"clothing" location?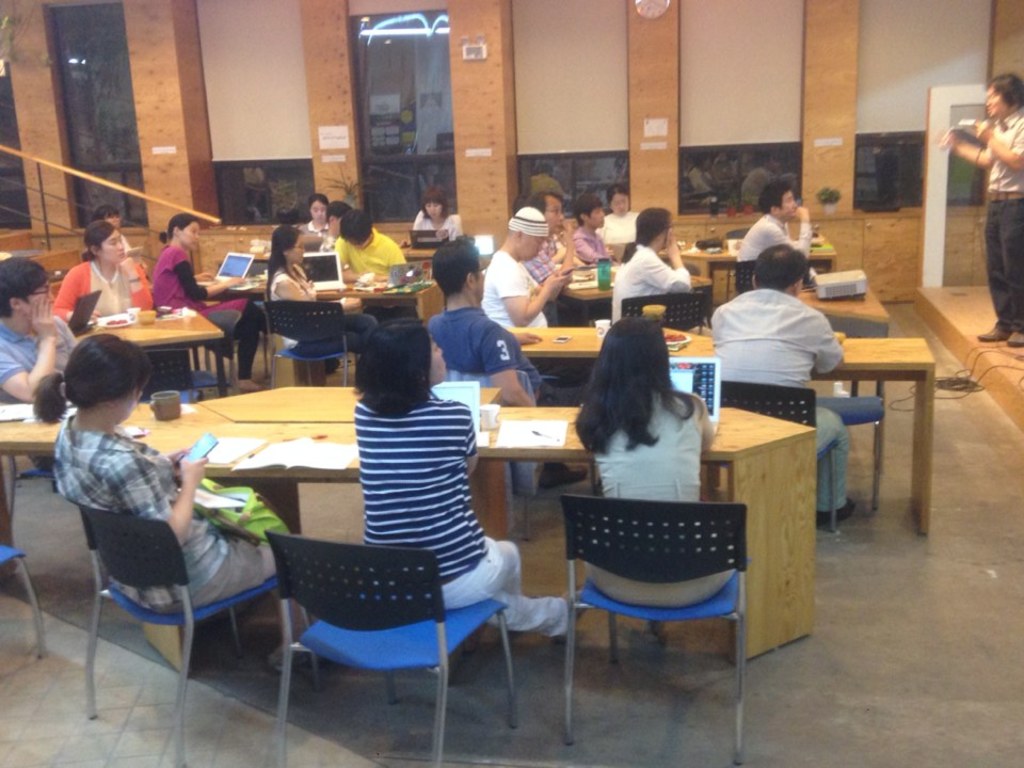
[left=483, top=257, right=546, bottom=330]
